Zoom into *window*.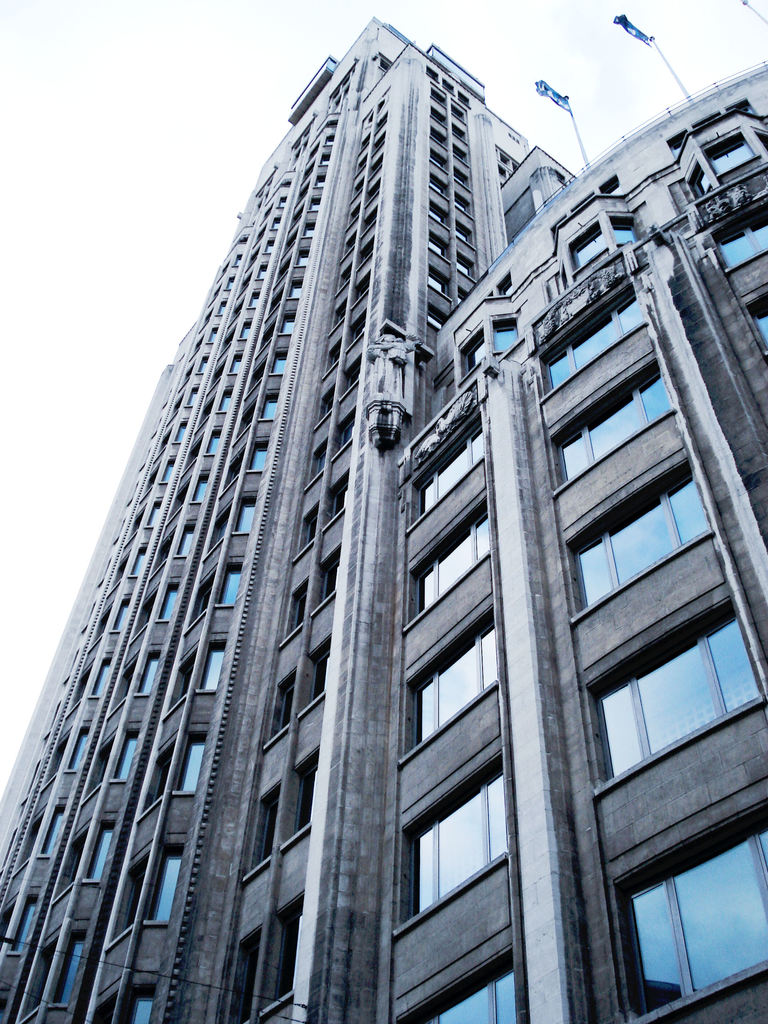
Zoom target: box(324, 150, 331, 166).
